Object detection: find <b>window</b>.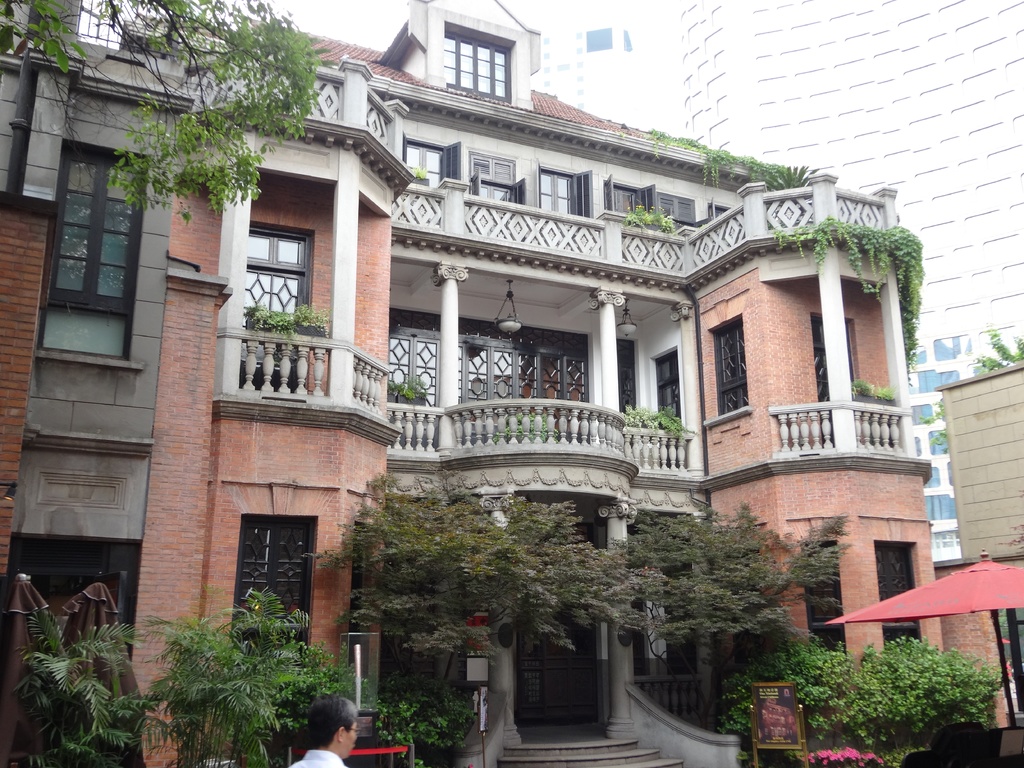
(left=20, top=552, right=129, bottom=671).
